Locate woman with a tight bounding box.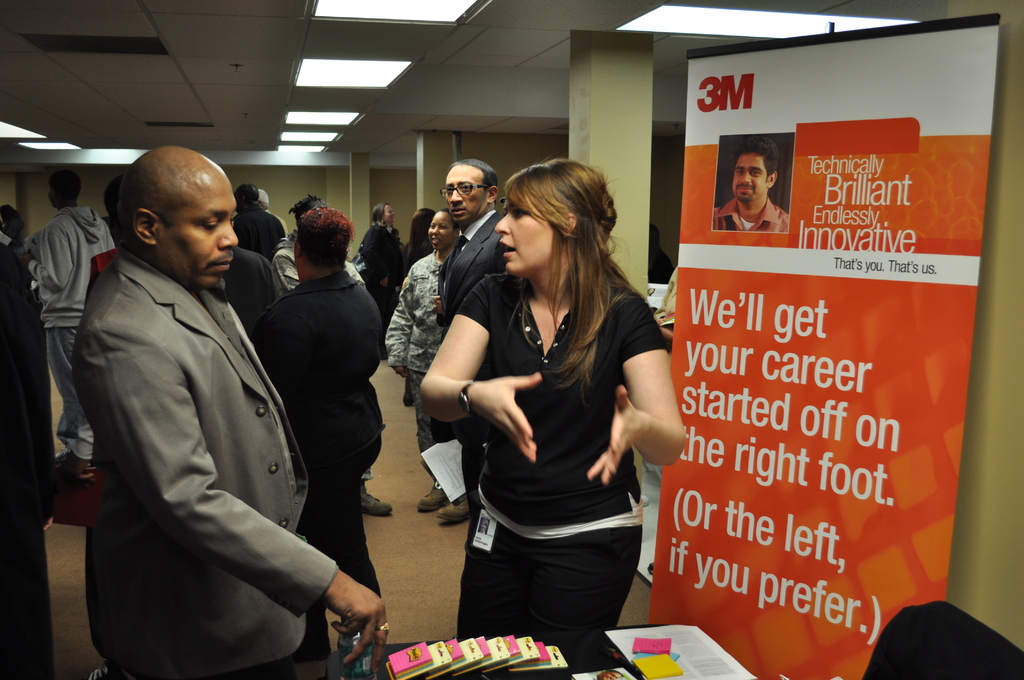
crop(360, 199, 401, 357).
